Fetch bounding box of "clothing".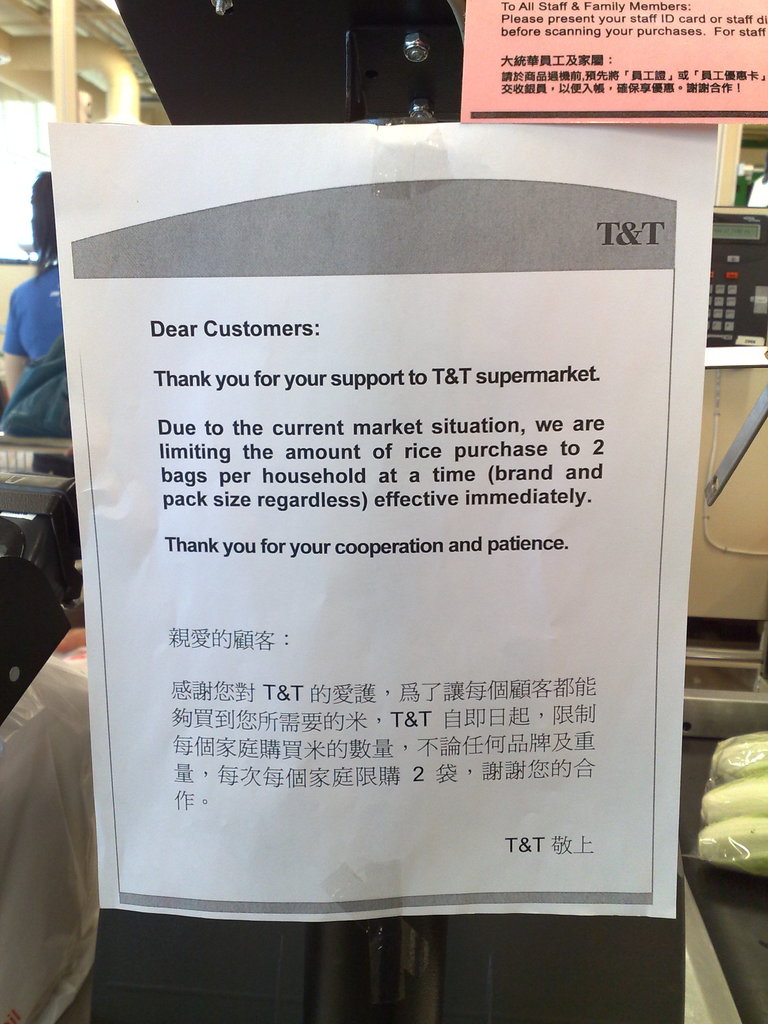
Bbox: (1, 259, 61, 358).
